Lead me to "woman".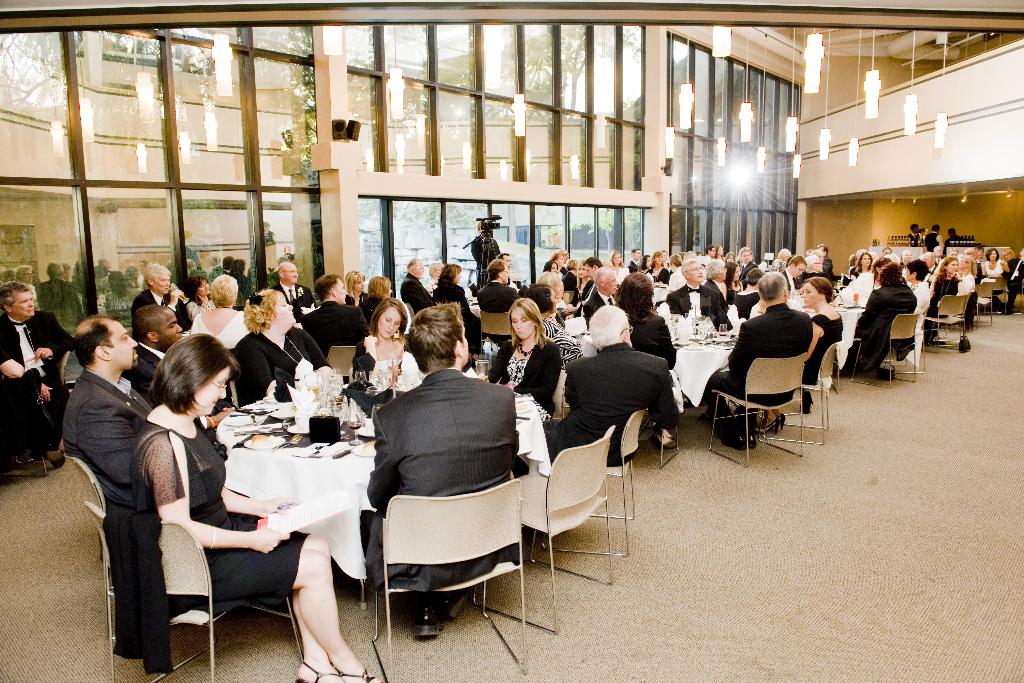
Lead to detection(847, 252, 872, 278).
